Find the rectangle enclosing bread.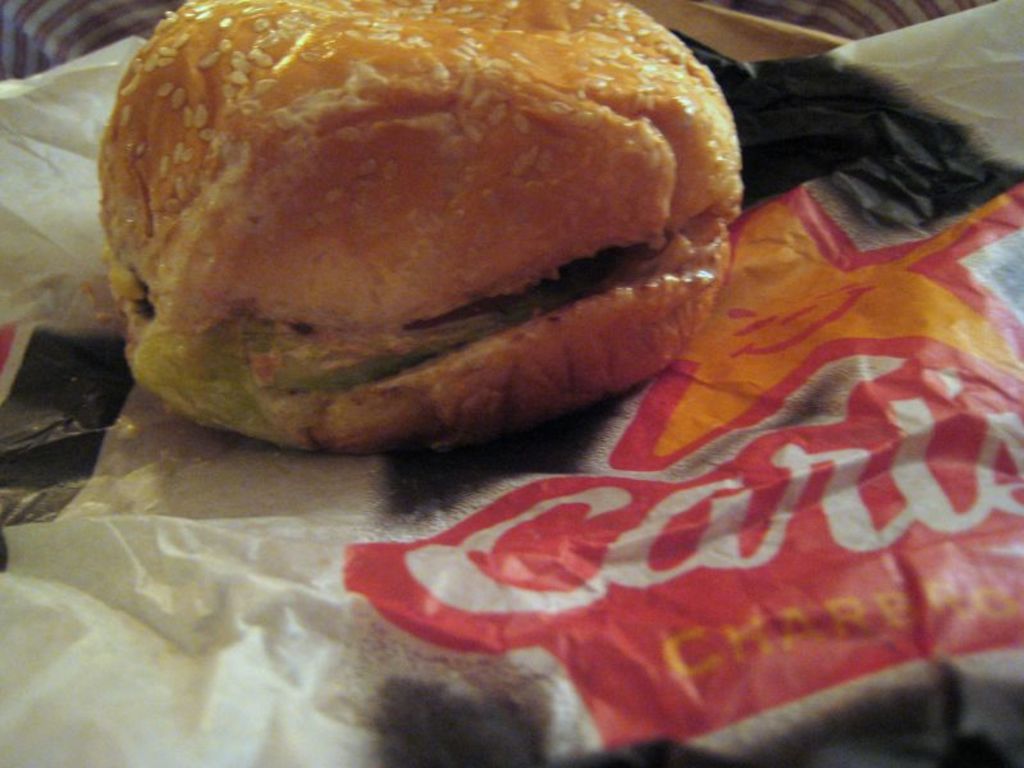
x1=67, y1=24, x2=753, y2=442.
